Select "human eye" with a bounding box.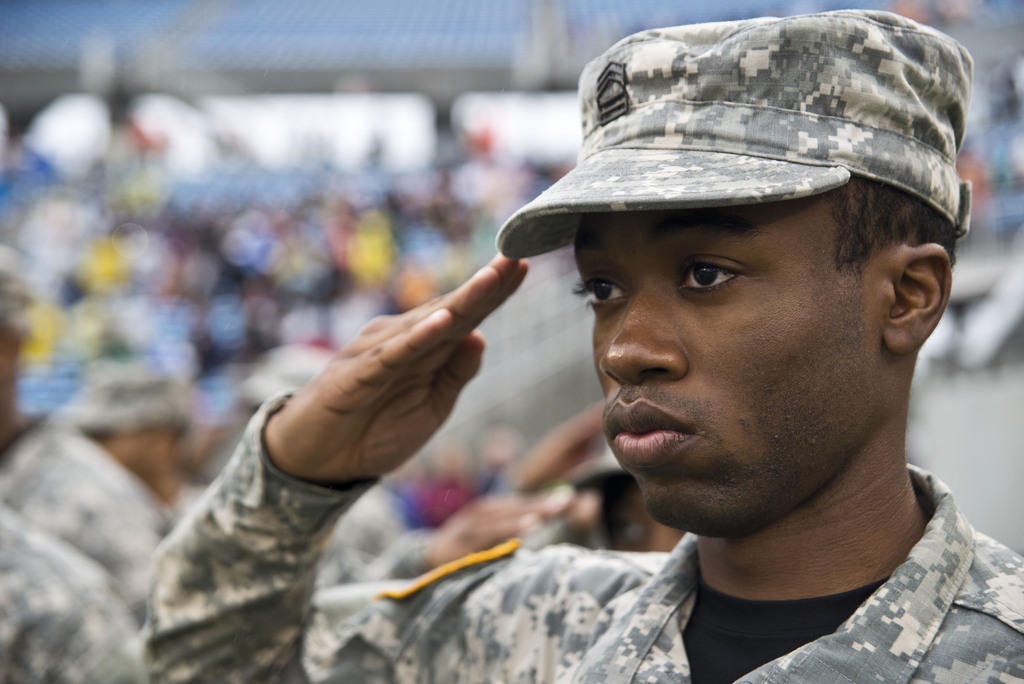
672/254/768/306.
